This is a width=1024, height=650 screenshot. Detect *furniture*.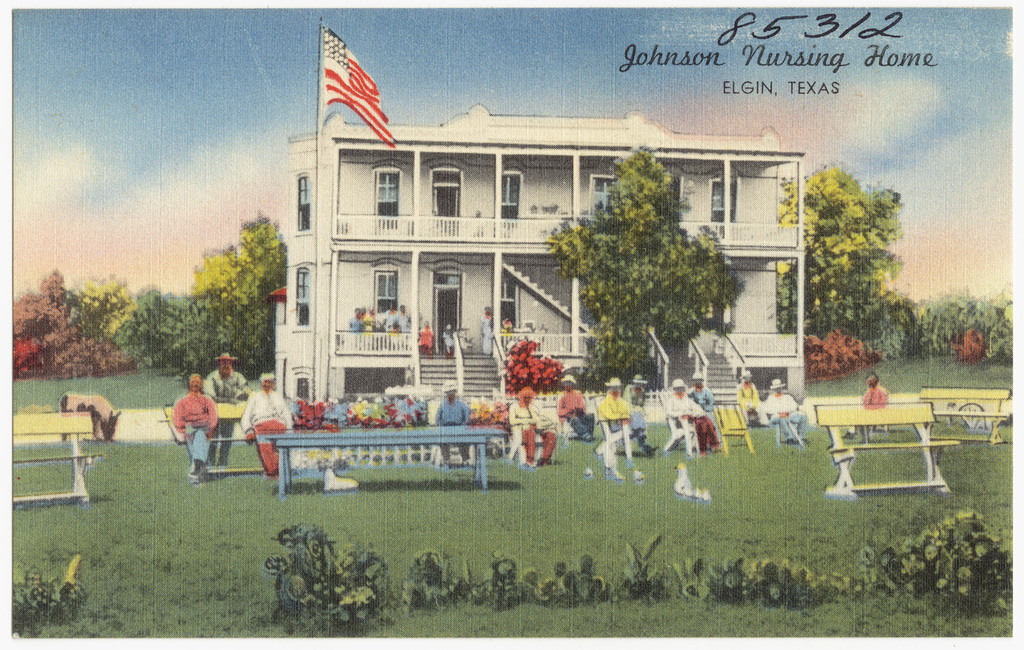
detection(920, 385, 1013, 445).
